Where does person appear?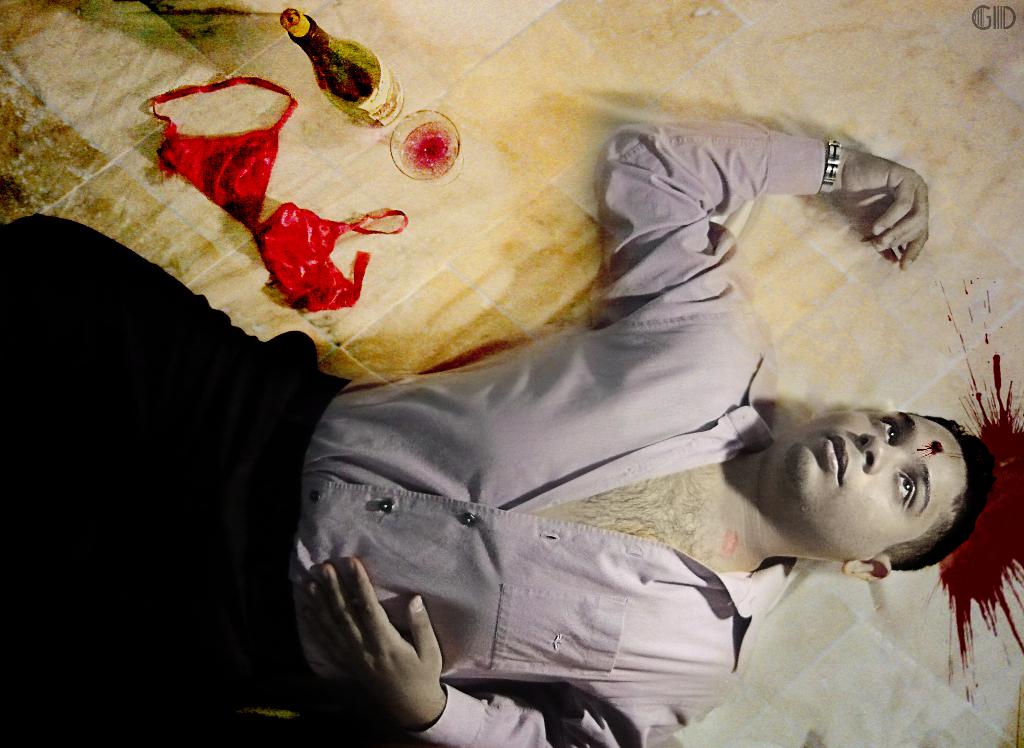
Appears at locate(0, 124, 992, 744).
